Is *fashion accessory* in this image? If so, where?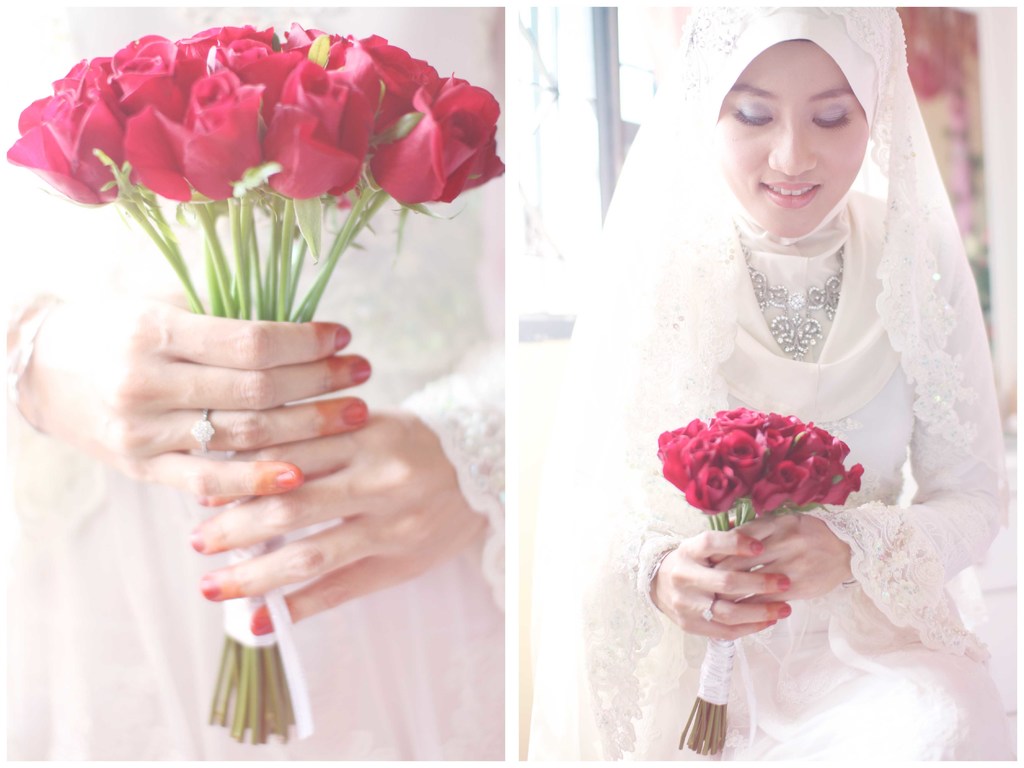
Yes, at (x1=187, y1=407, x2=218, y2=449).
